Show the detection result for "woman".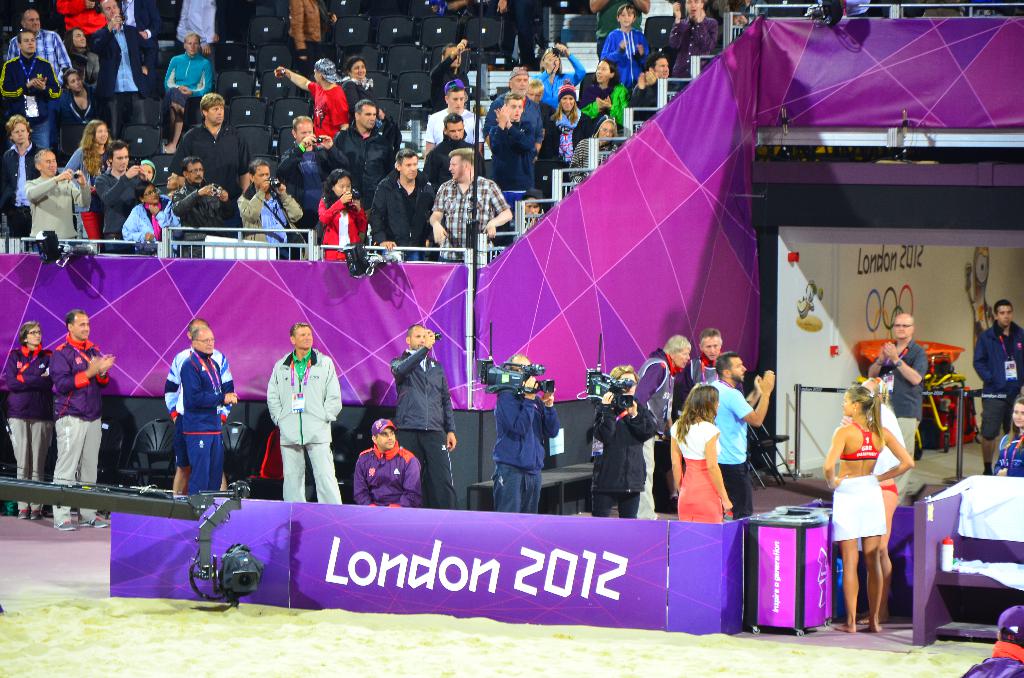
(x1=563, y1=113, x2=623, y2=193).
